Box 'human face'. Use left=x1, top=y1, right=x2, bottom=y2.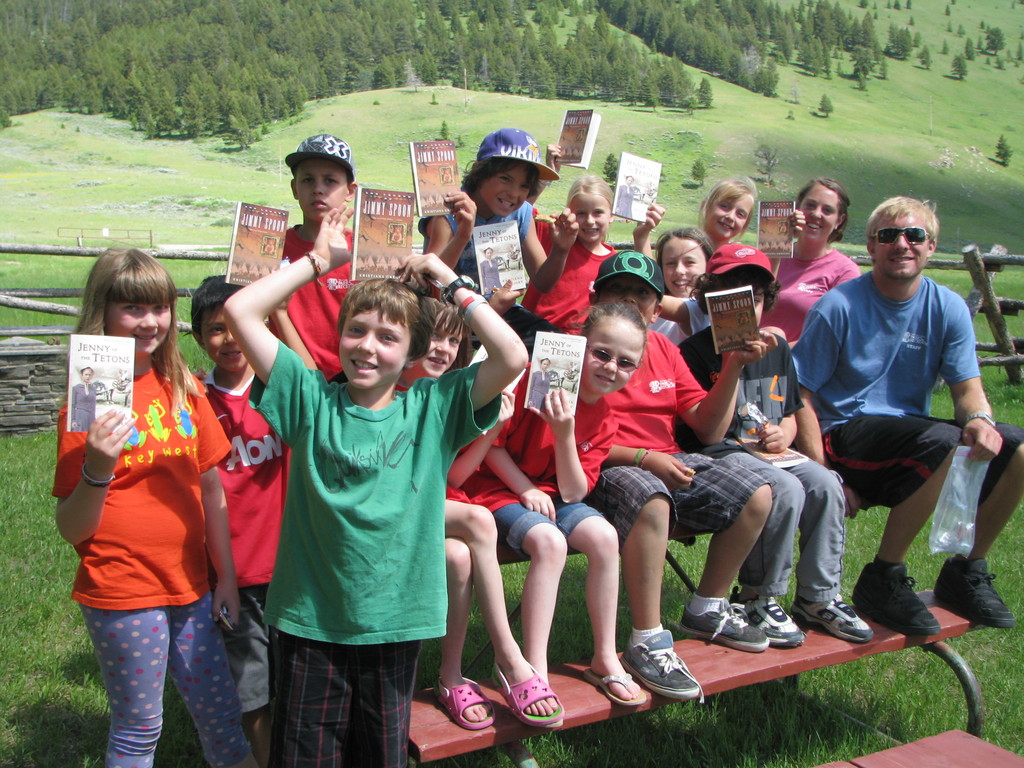
left=572, top=195, right=611, bottom=242.
